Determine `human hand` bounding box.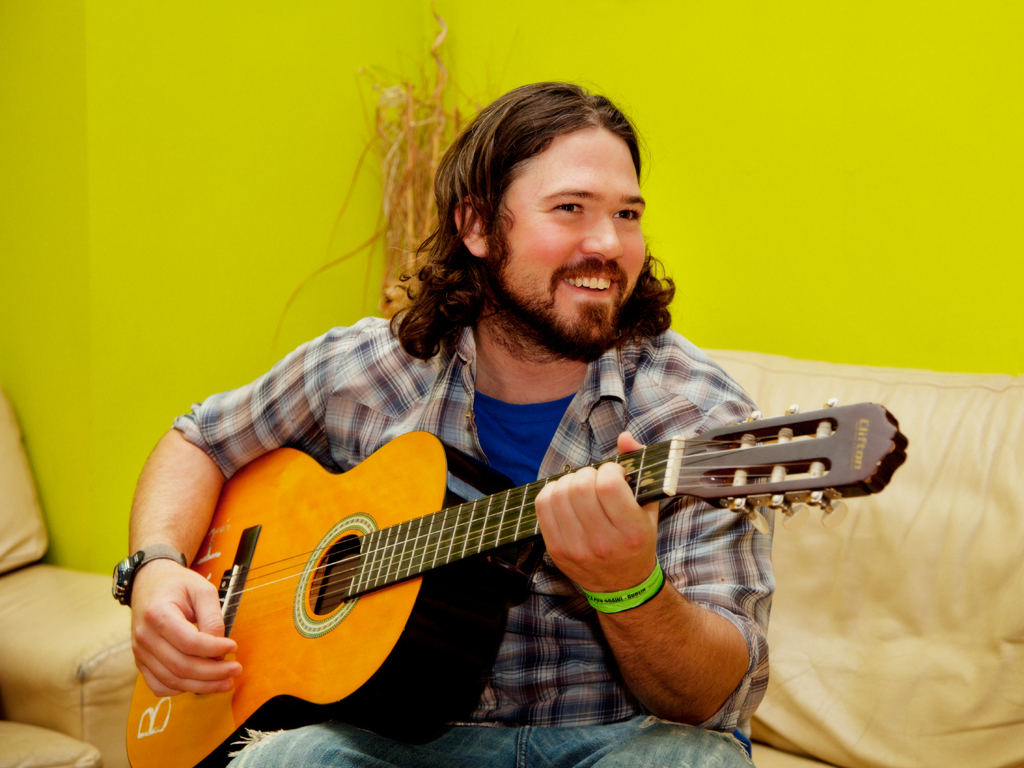
Determined: BBox(124, 556, 218, 704).
